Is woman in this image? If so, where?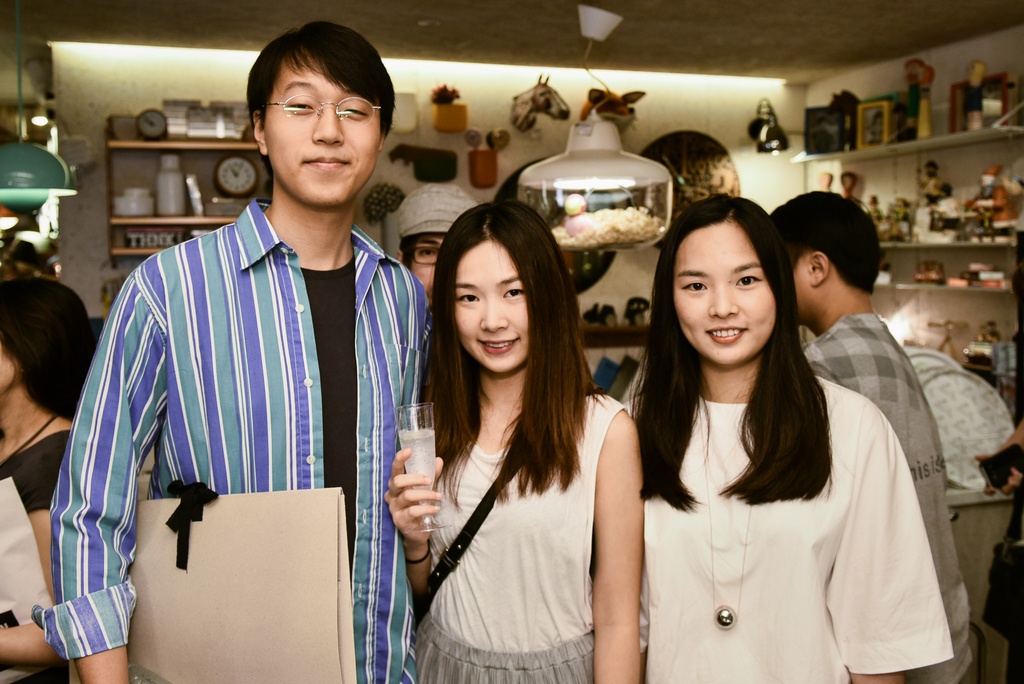
Yes, at 624:192:952:683.
